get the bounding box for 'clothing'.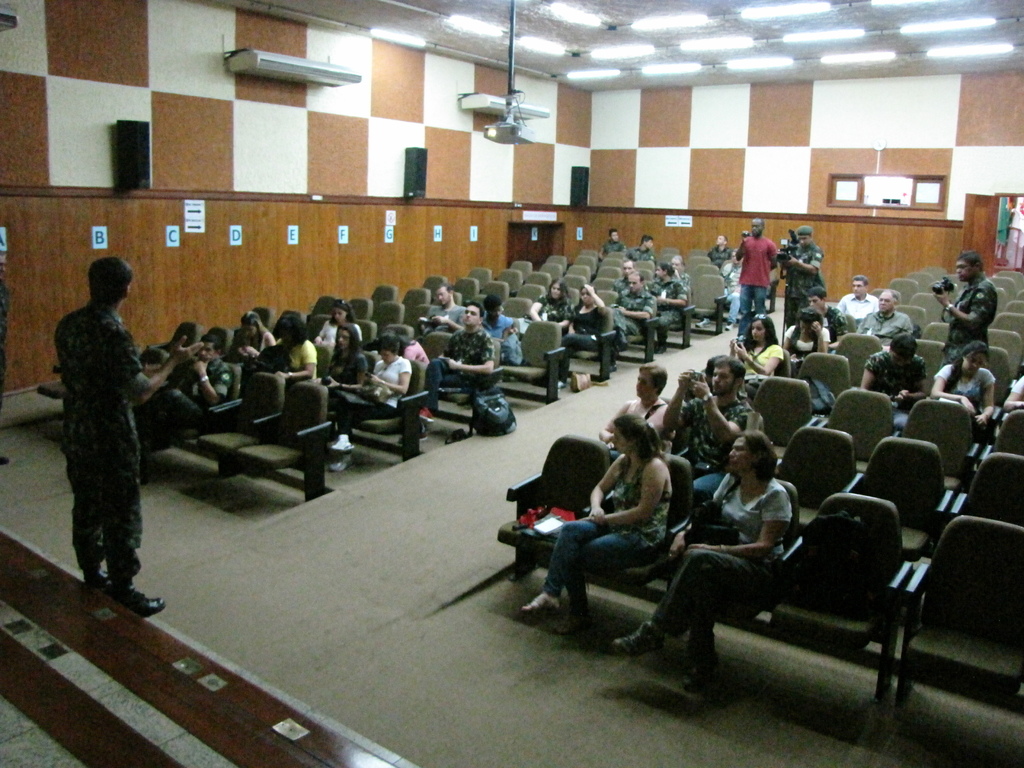
Rect(336, 356, 412, 463).
